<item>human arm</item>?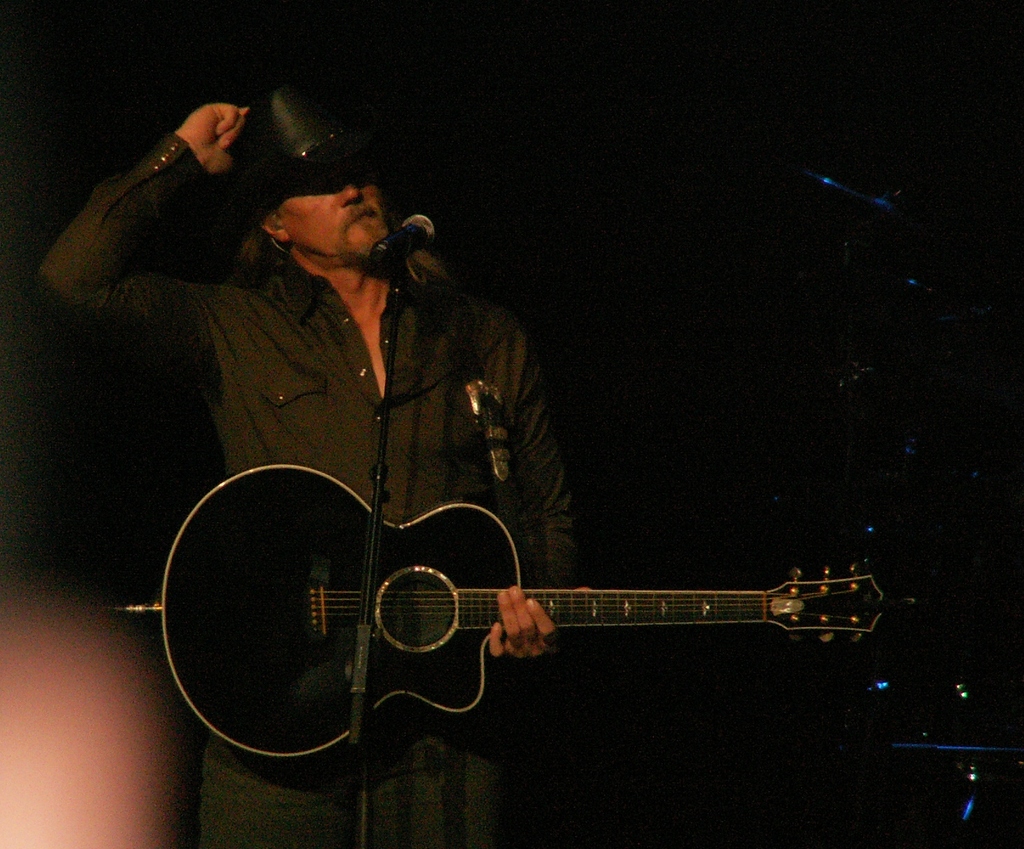
[39, 95, 259, 331]
